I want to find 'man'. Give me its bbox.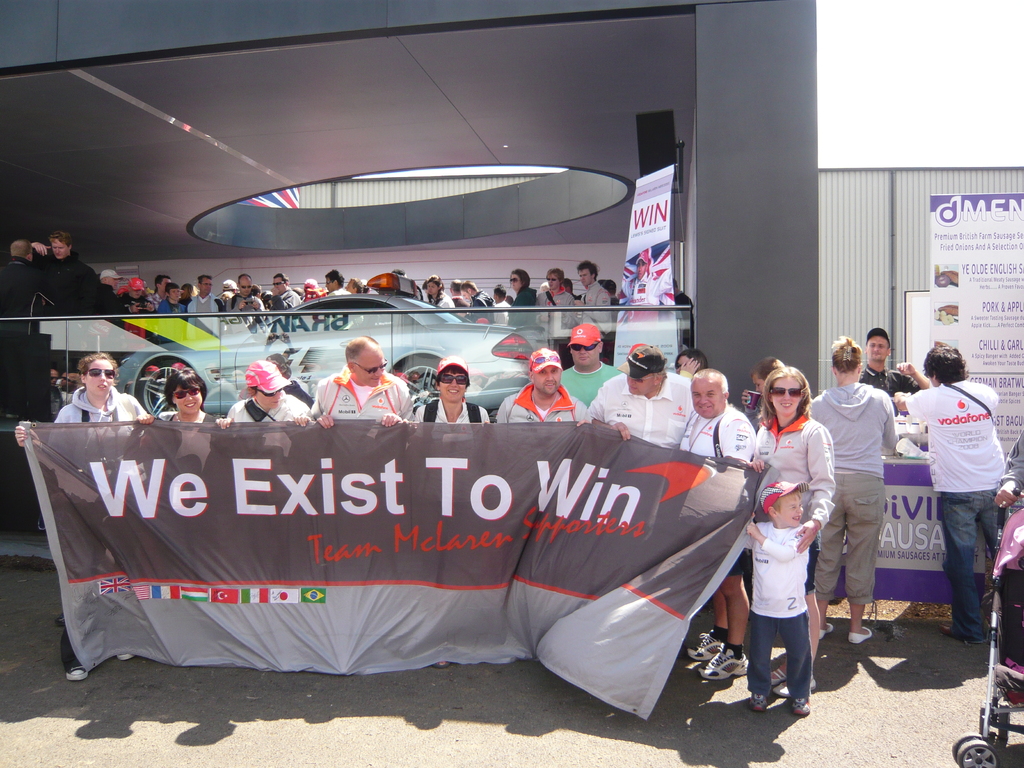
(268,275,303,311).
